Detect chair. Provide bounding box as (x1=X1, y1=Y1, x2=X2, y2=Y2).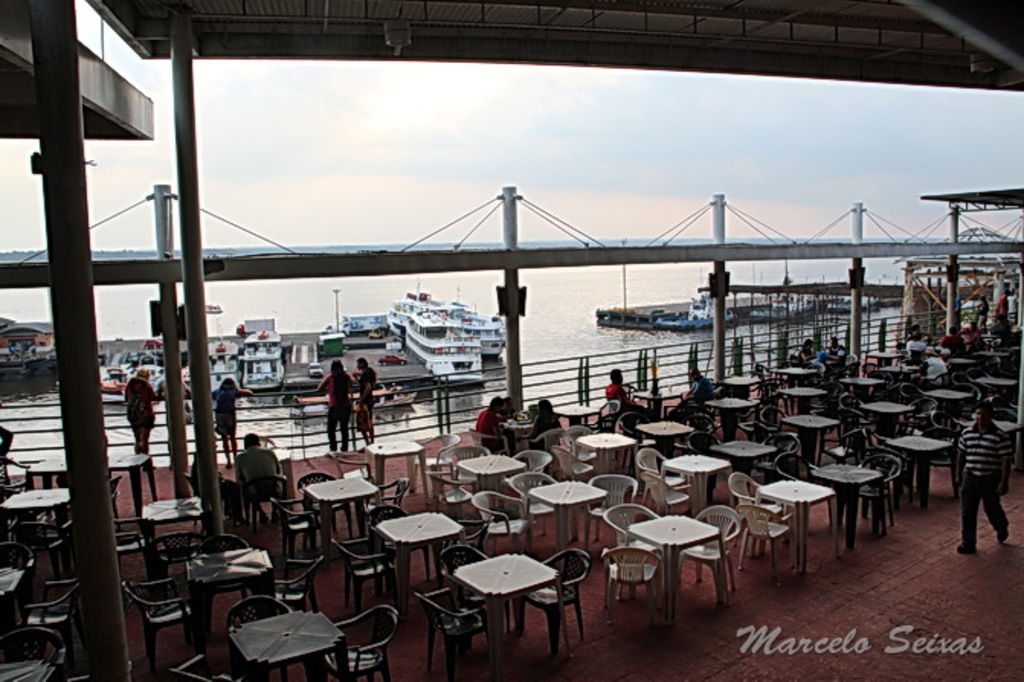
(x1=859, y1=427, x2=902, y2=478).
